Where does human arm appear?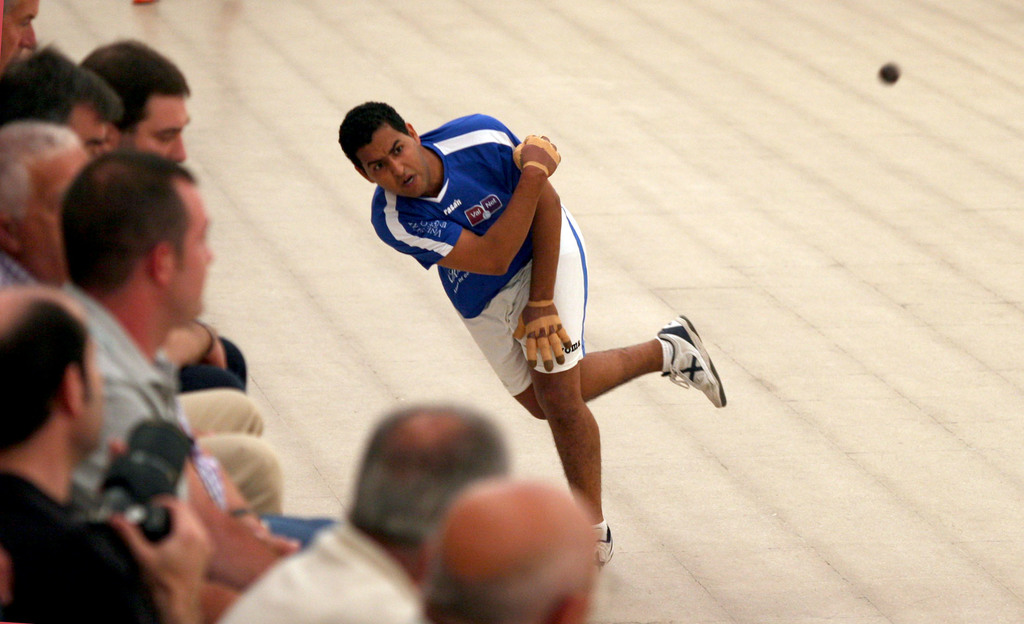
Appears at 44:496:212:623.
